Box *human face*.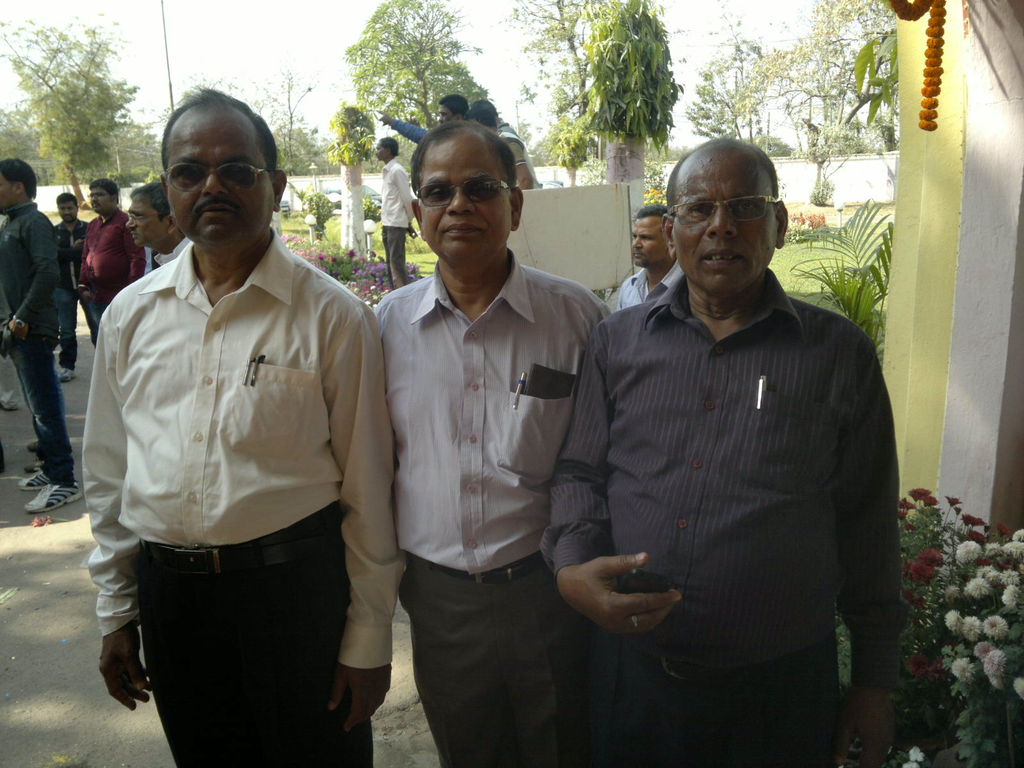
675/151/778/297.
